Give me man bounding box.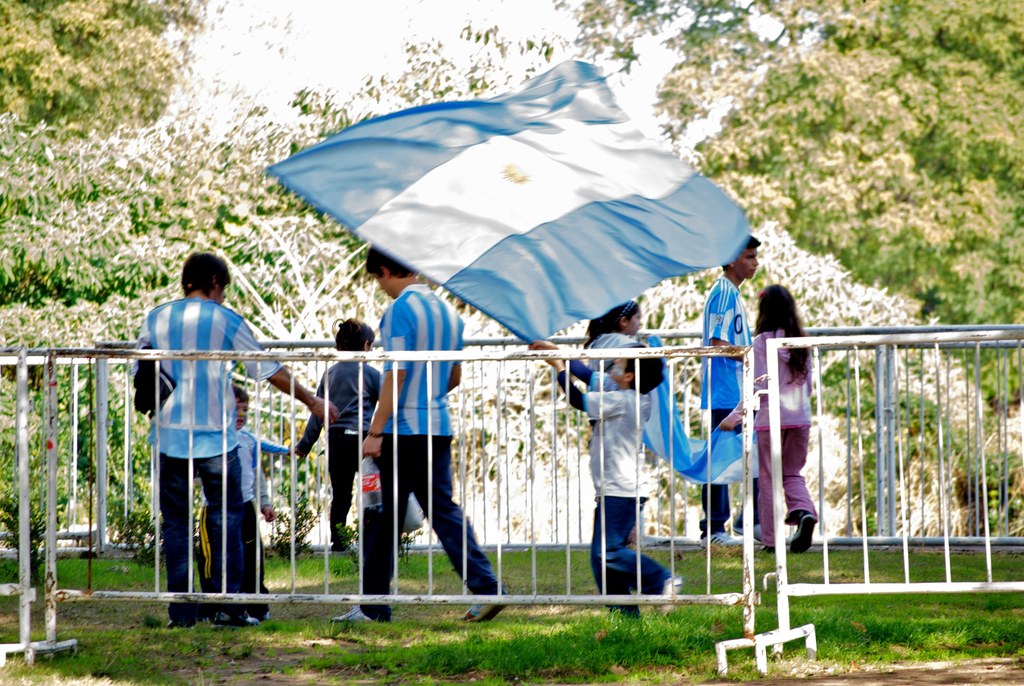
(left=335, top=251, right=509, bottom=624).
